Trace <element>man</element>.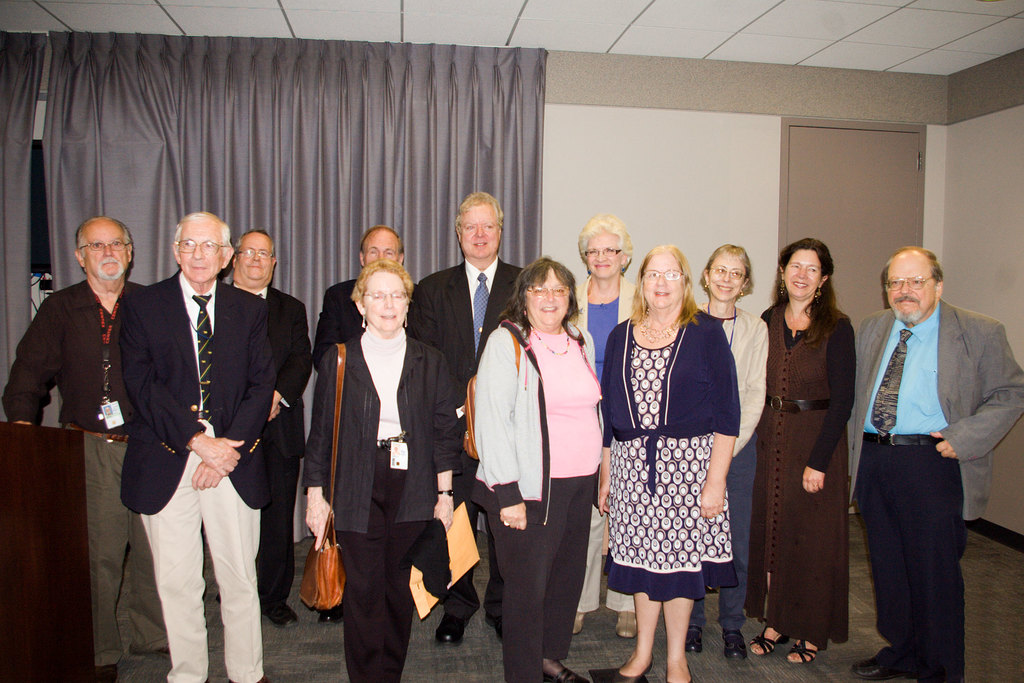
Traced to x1=846, y1=233, x2=1005, y2=665.
